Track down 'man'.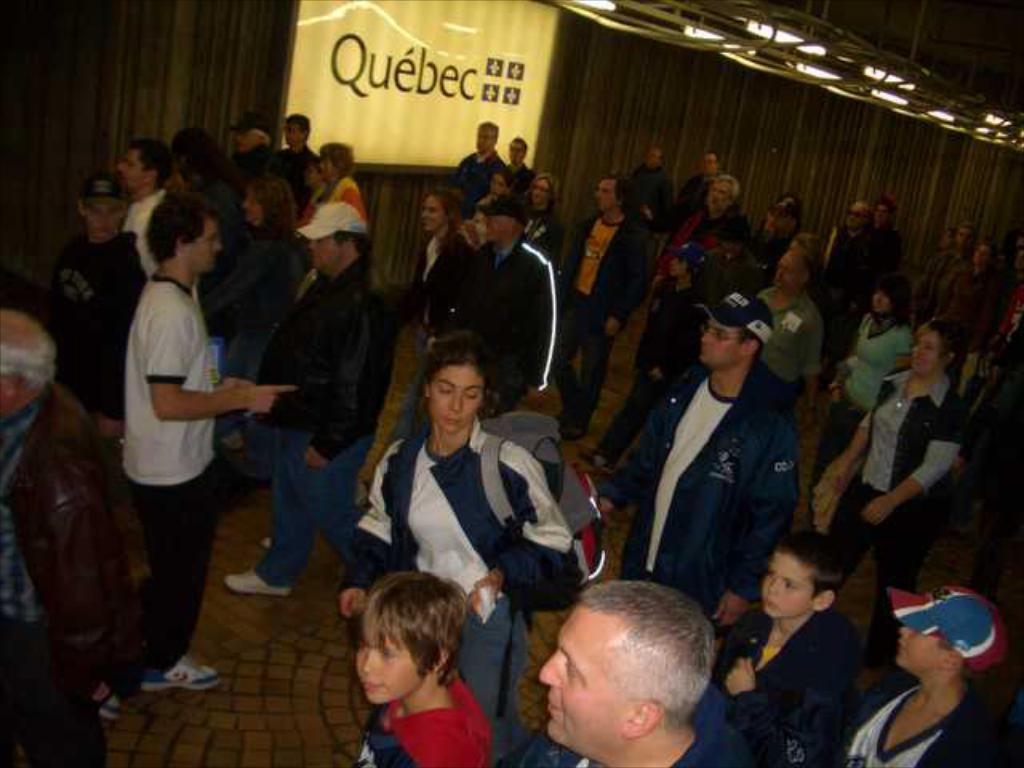
Tracked to 667,154,723,229.
